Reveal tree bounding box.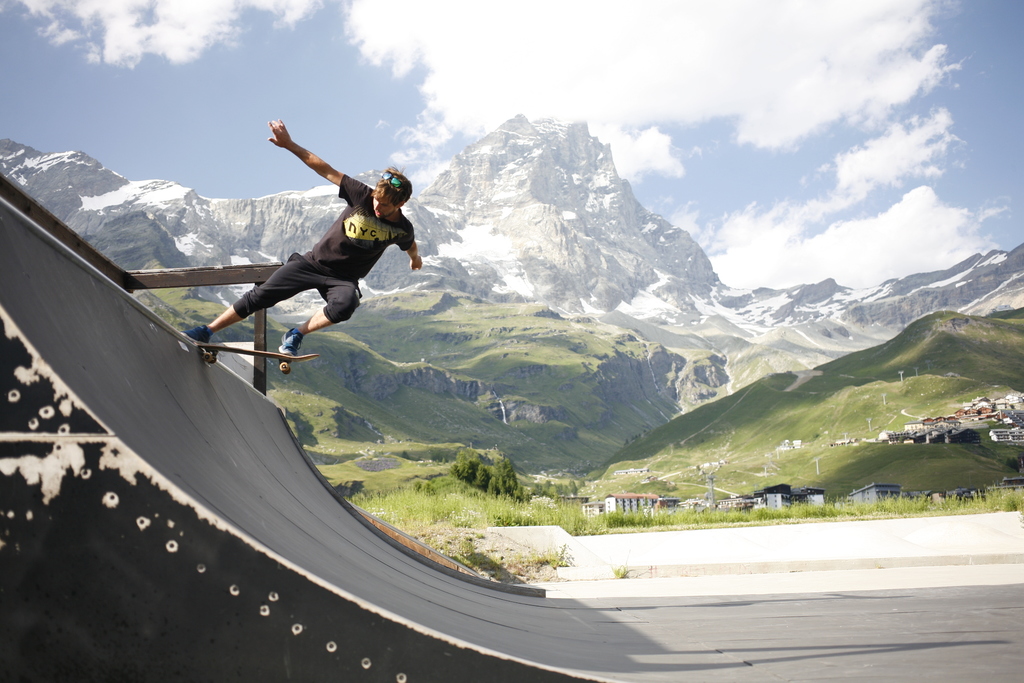
Revealed: (x1=452, y1=447, x2=522, y2=502).
